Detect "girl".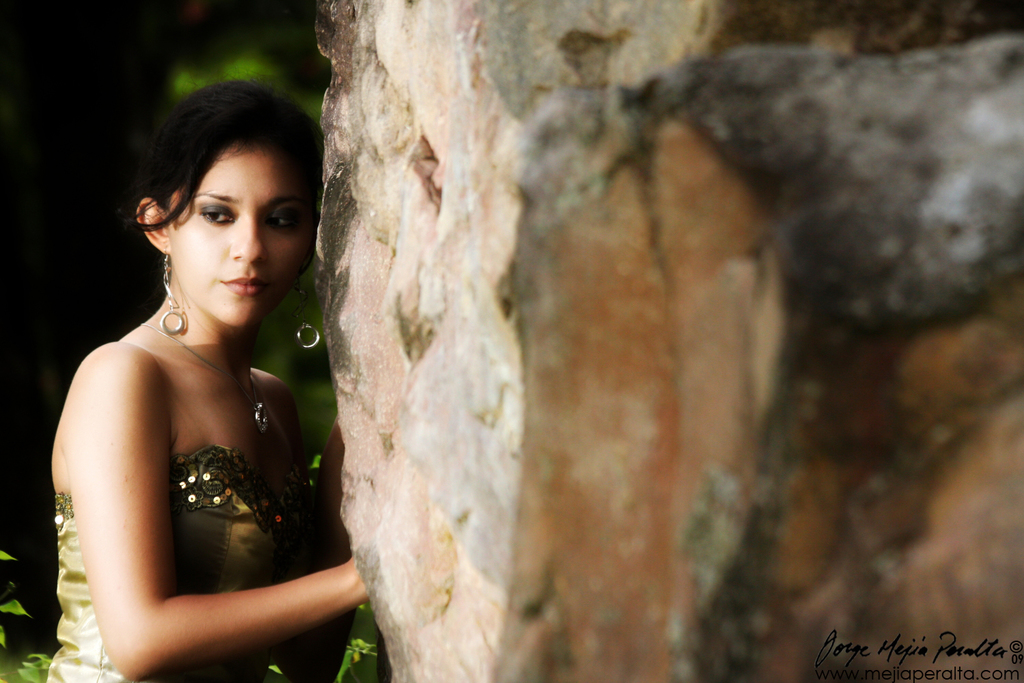
Detected at <bbox>48, 73, 372, 682</bbox>.
